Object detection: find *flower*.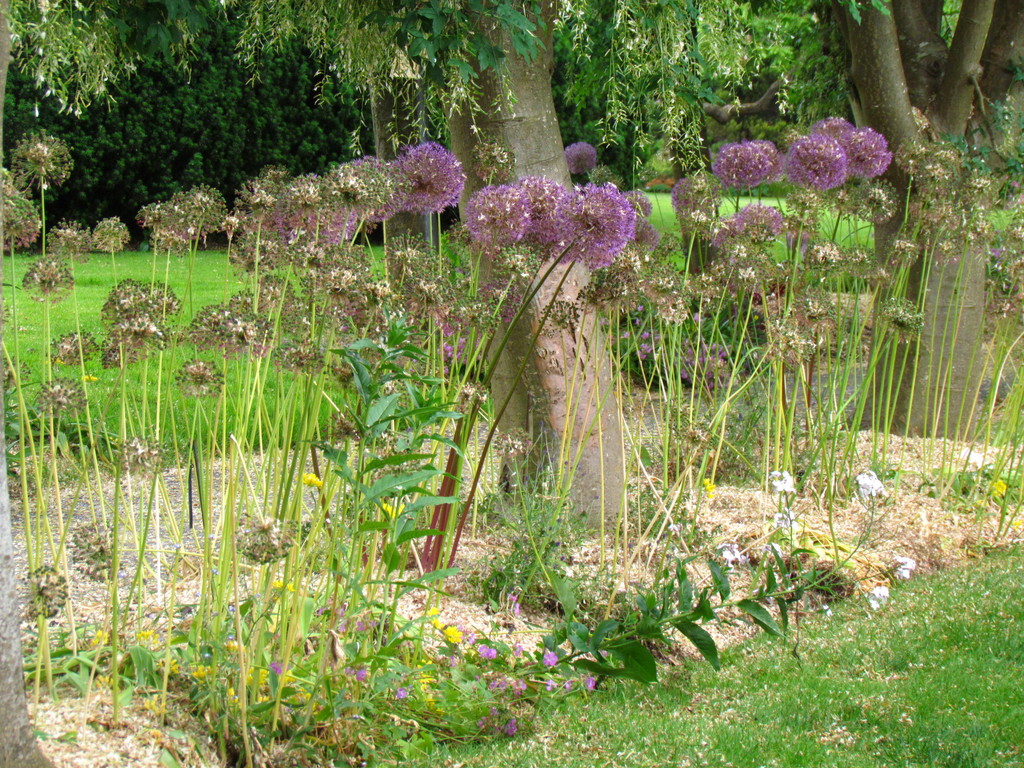
[770,468,794,492].
